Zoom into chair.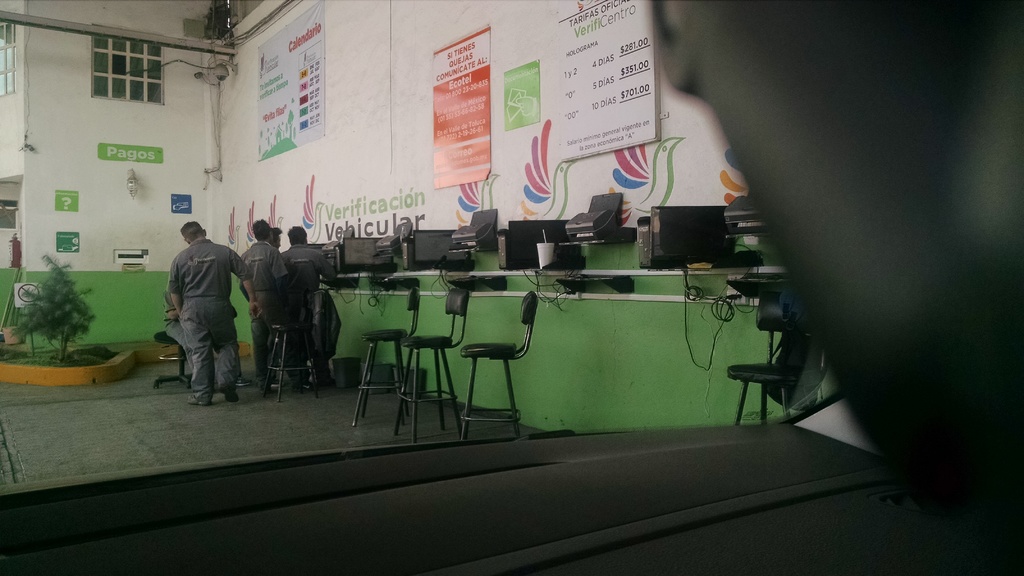
Zoom target: select_region(727, 291, 802, 424).
